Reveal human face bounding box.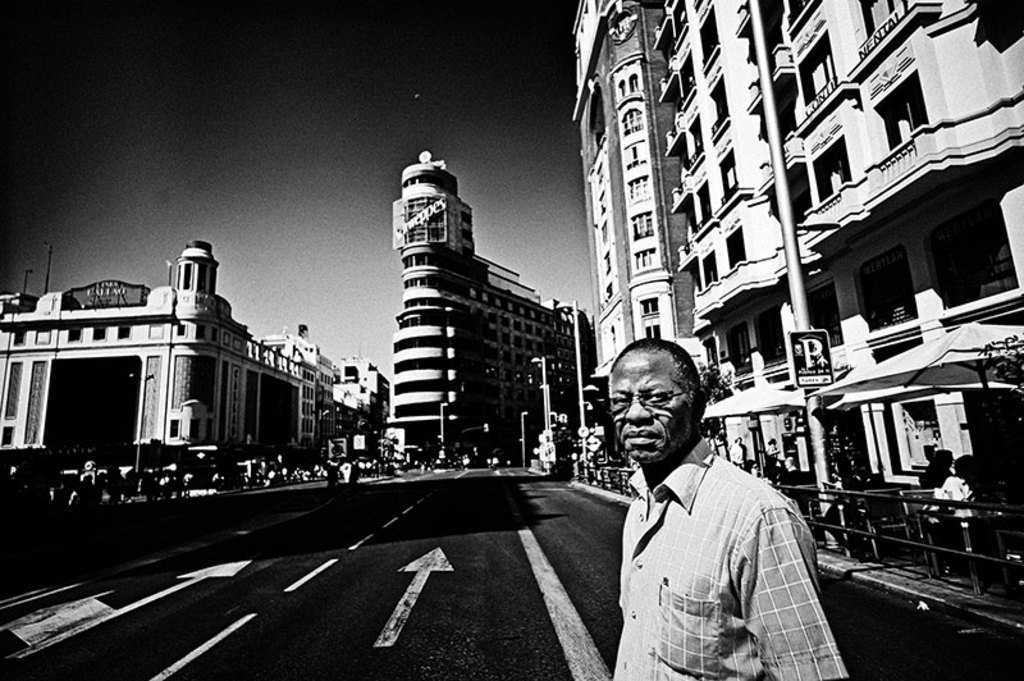
Revealed: pyautogui.locateOnScreen(609, 360, 689, 465).
